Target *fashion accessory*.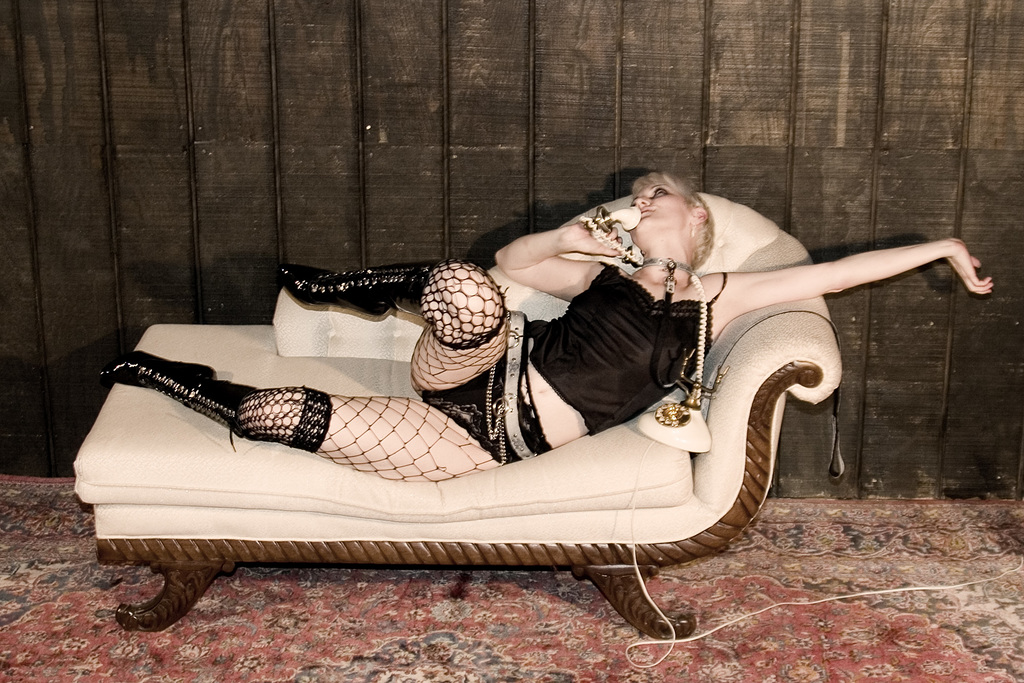
Target region: box(632, 256, 702, 306).
